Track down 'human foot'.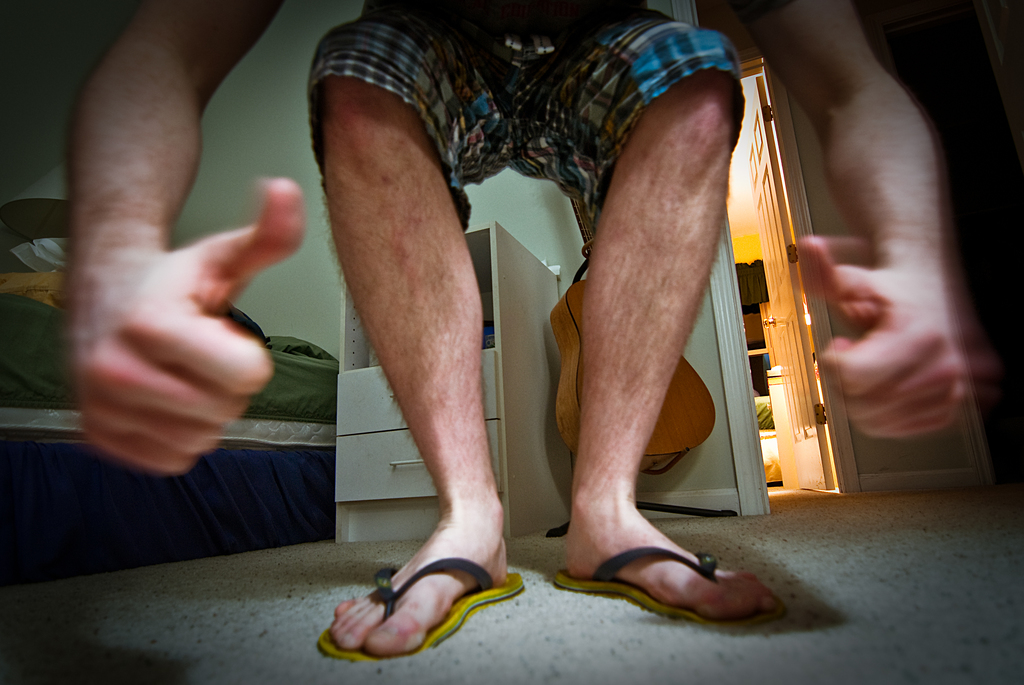
Tracked to locate(325, 494, 505, 652).
